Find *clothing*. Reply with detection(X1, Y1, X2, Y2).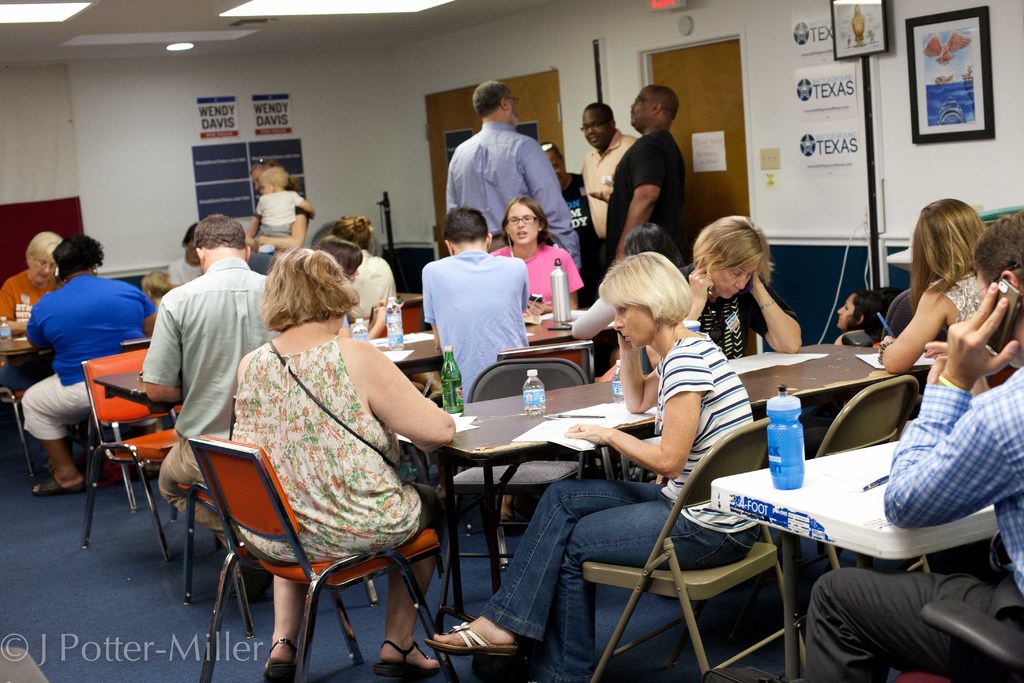
detection(246, 196, 296, 272).
